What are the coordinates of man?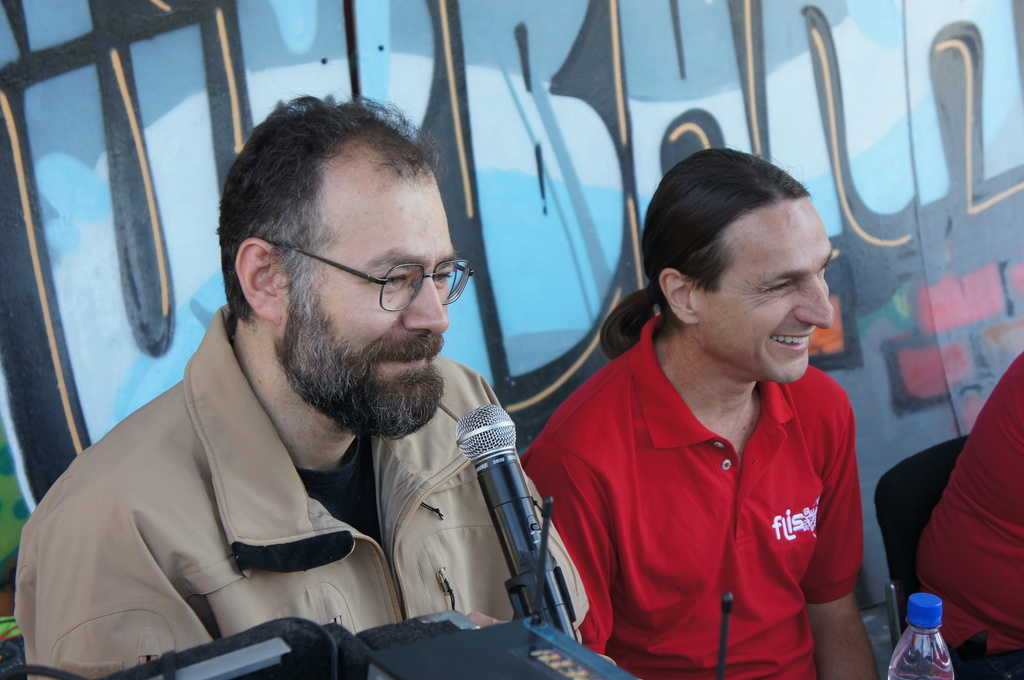
<box>522,143,876,679</box>.
